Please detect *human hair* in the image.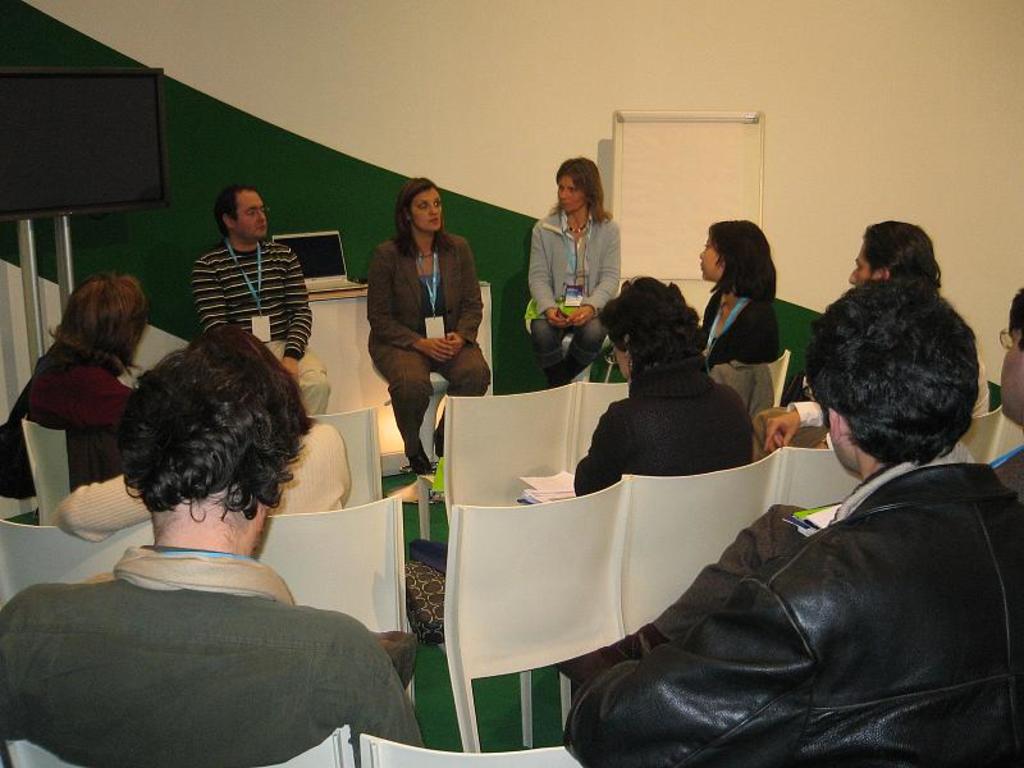
396 175 456 260.
